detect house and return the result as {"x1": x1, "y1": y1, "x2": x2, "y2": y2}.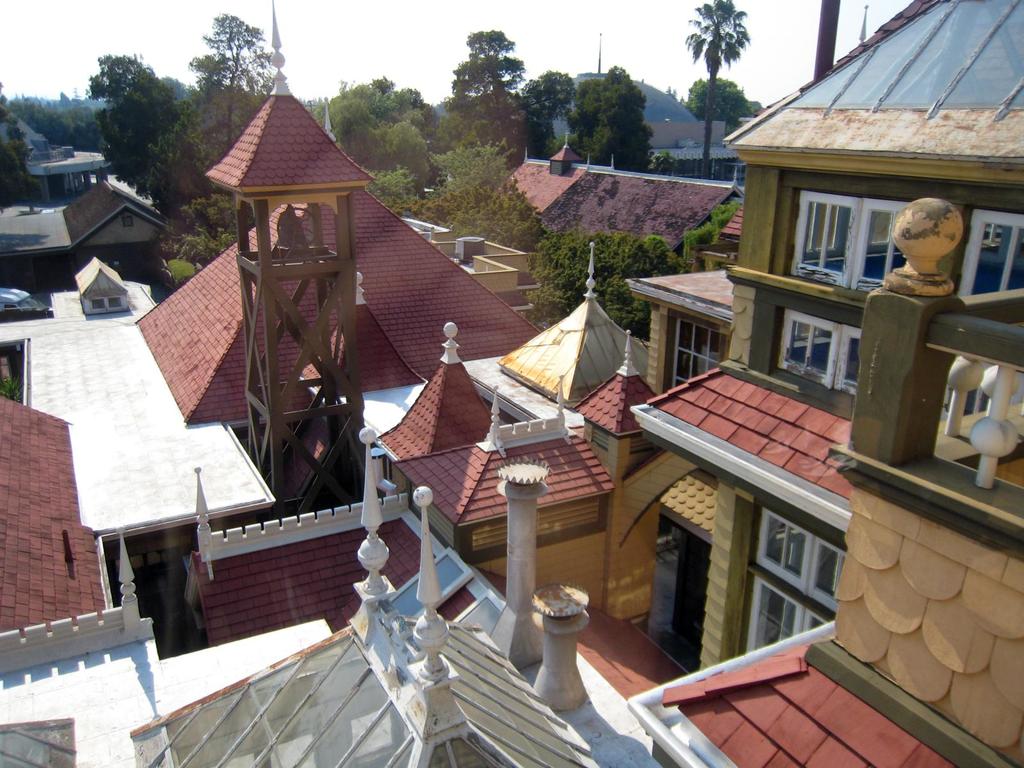
{"x1": 0, "y1": 420, "x2": 690, "y2": 767}.
